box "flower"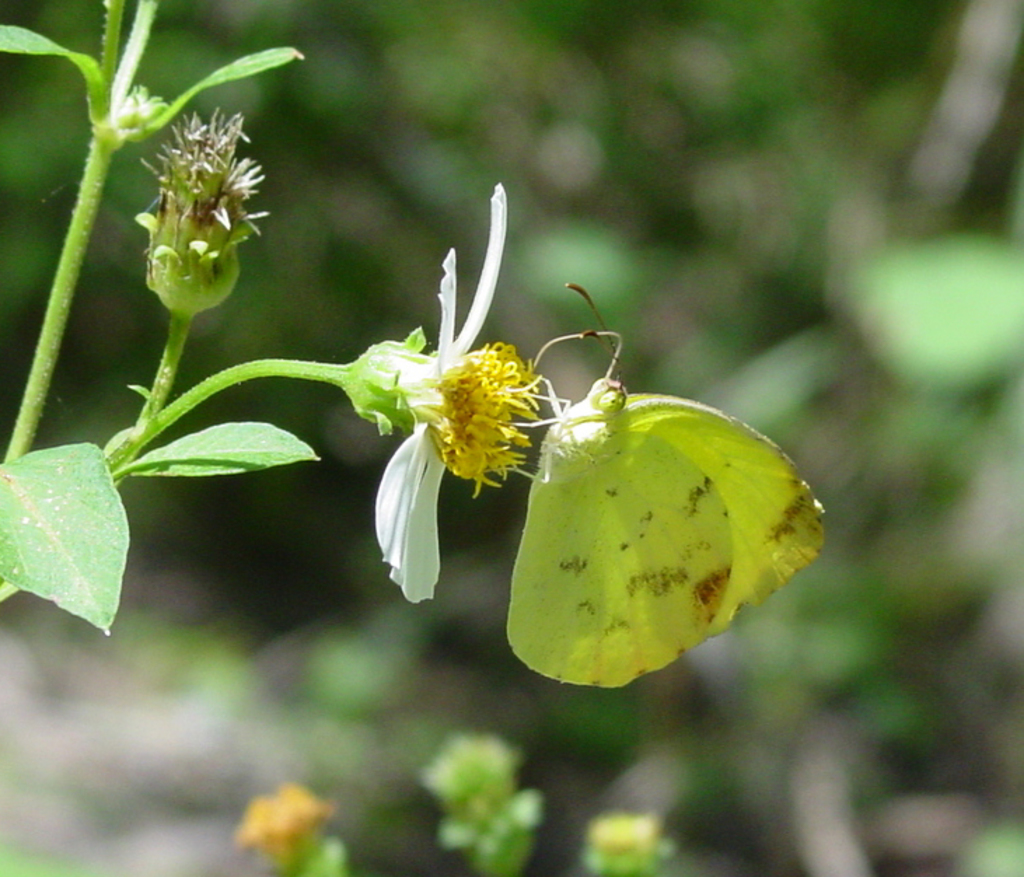
335 206 587 612
